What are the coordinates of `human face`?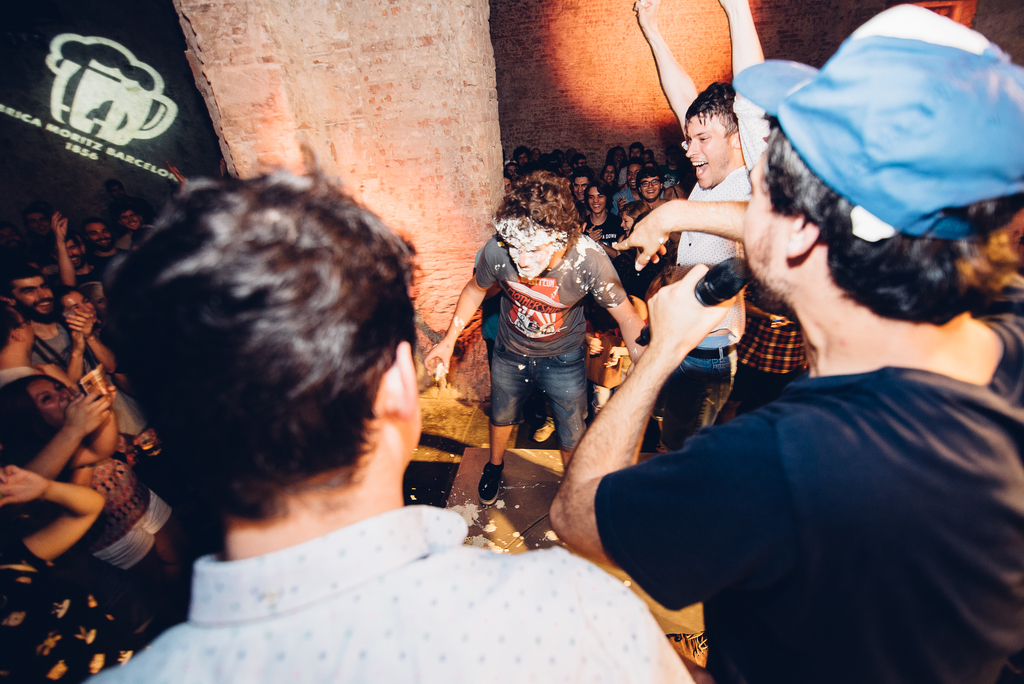
(6, 297, 34, 349).
